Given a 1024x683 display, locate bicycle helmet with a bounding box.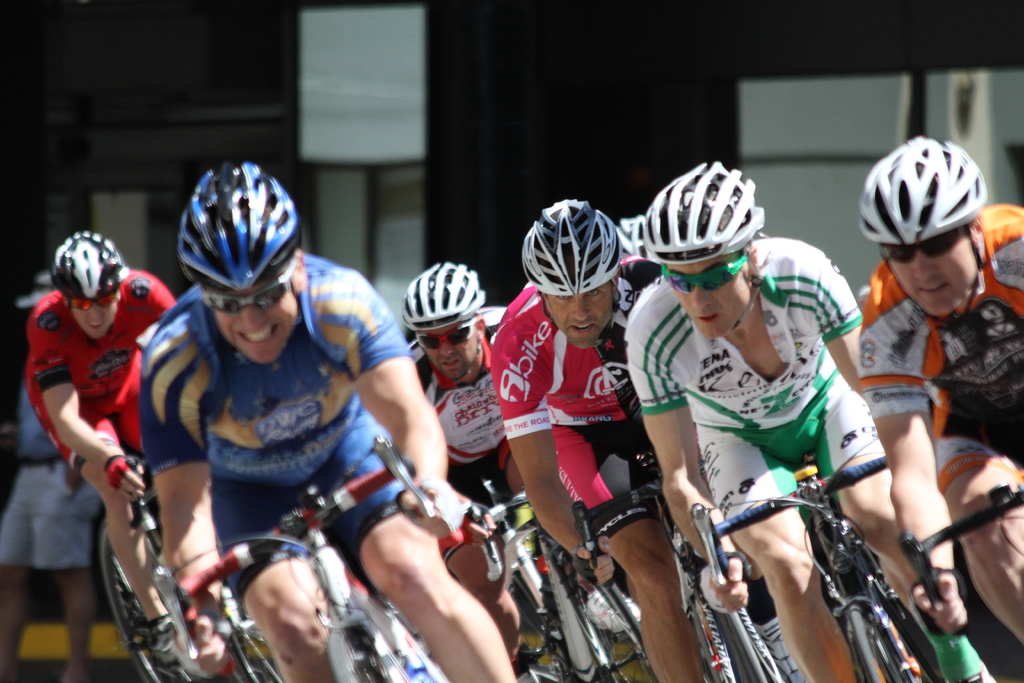
Located: box=[856, 138, 991, 240].
